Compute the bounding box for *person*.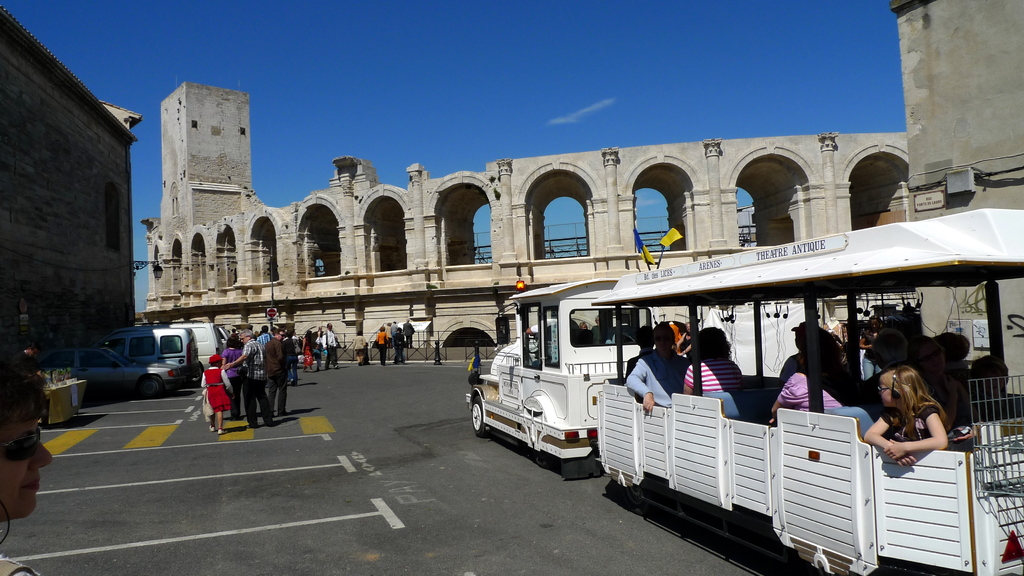
locate(371, 321, 389, 373).
